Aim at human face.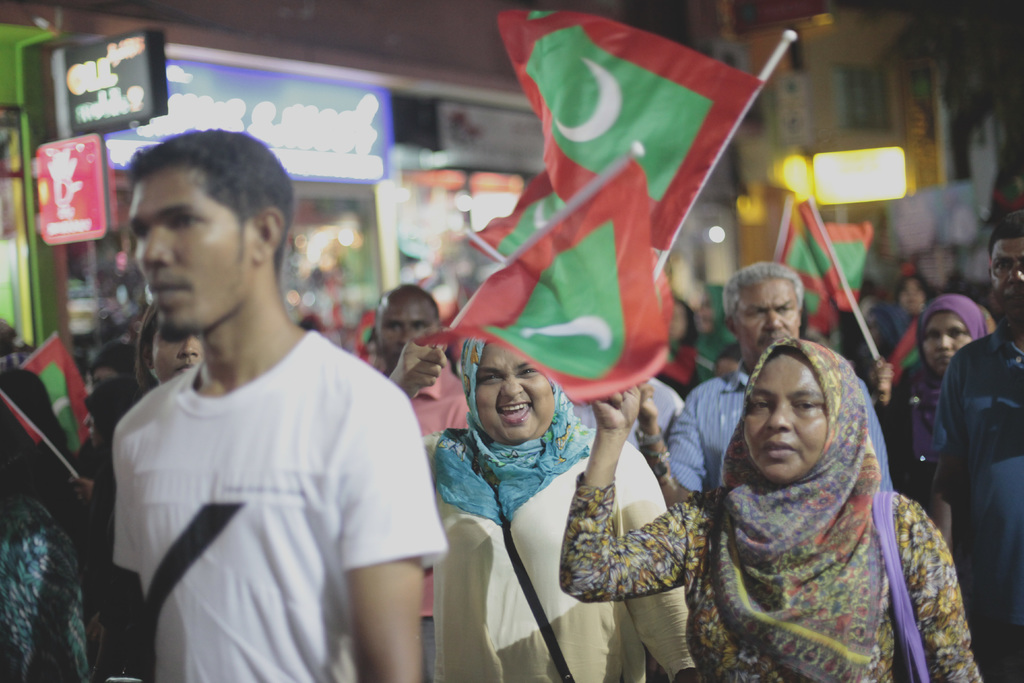
Aimed at select_region(480, 344, 557, 444).
